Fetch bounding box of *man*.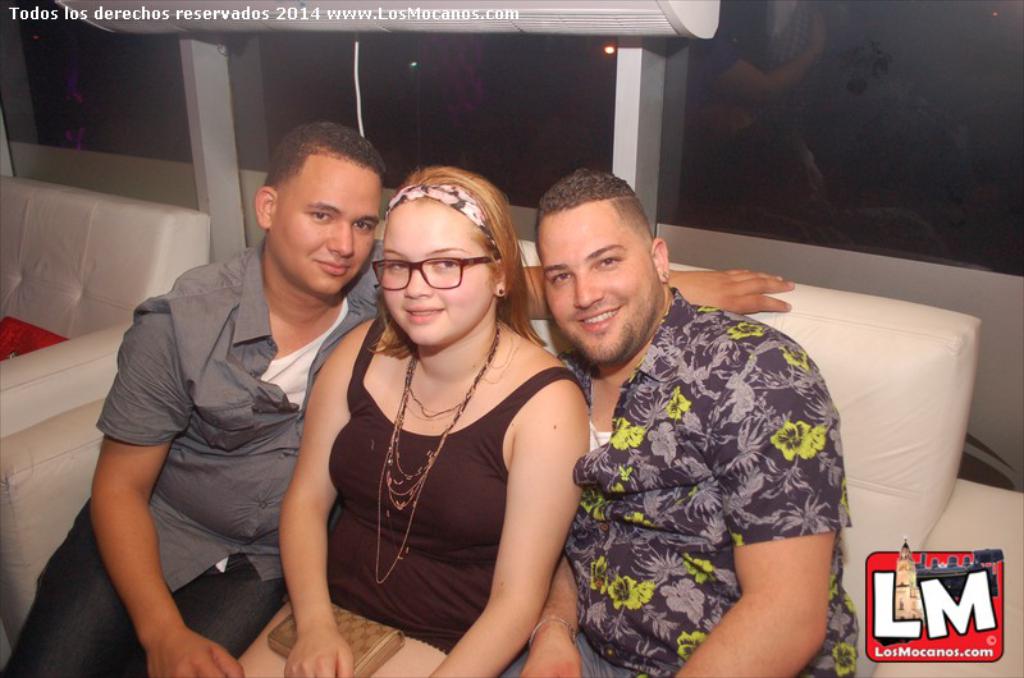
Bbox: box=[497, 166, 860, 677].
